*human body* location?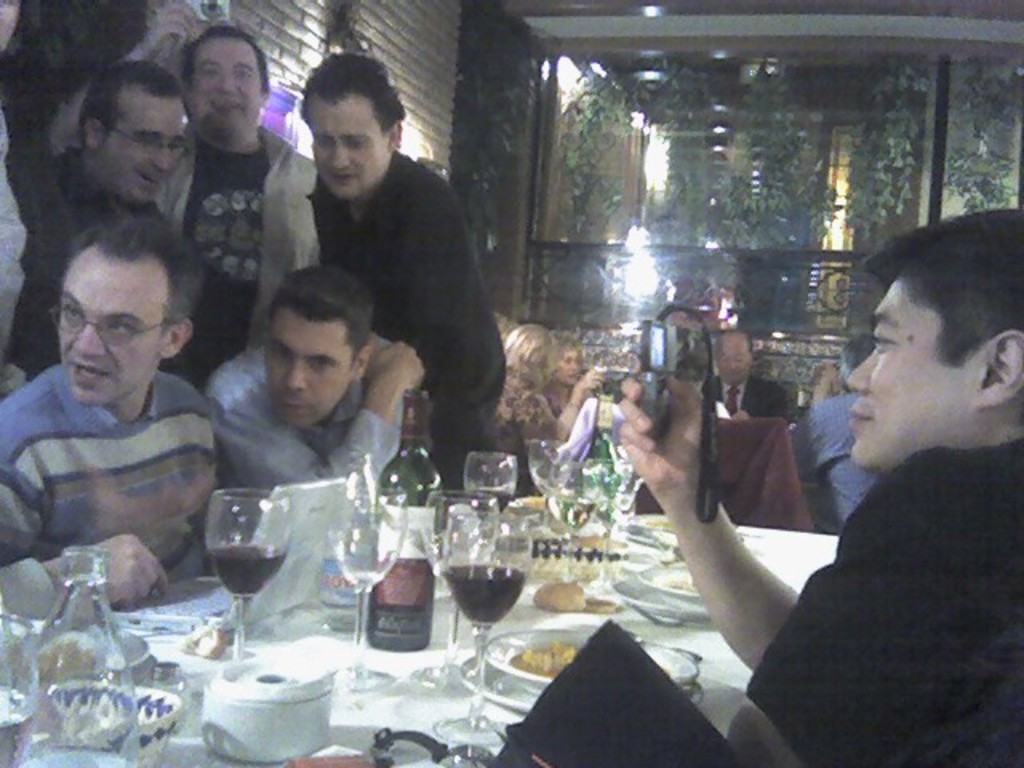
box=[8, 101, 232, 384]
